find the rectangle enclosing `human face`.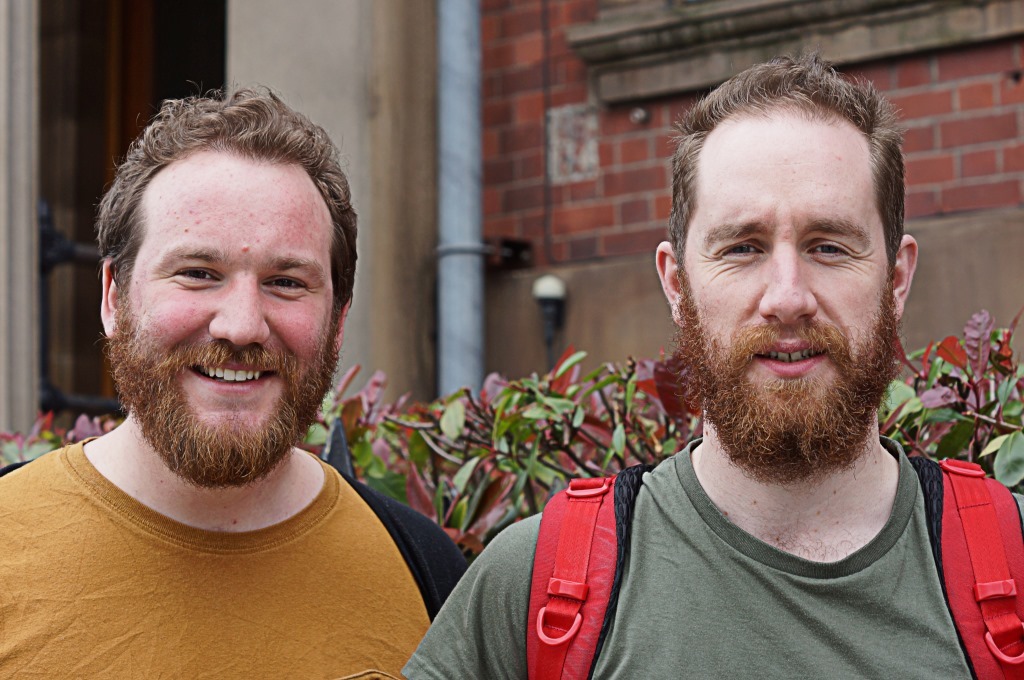
x1=683 y1=112 x2=895 y2=481.
